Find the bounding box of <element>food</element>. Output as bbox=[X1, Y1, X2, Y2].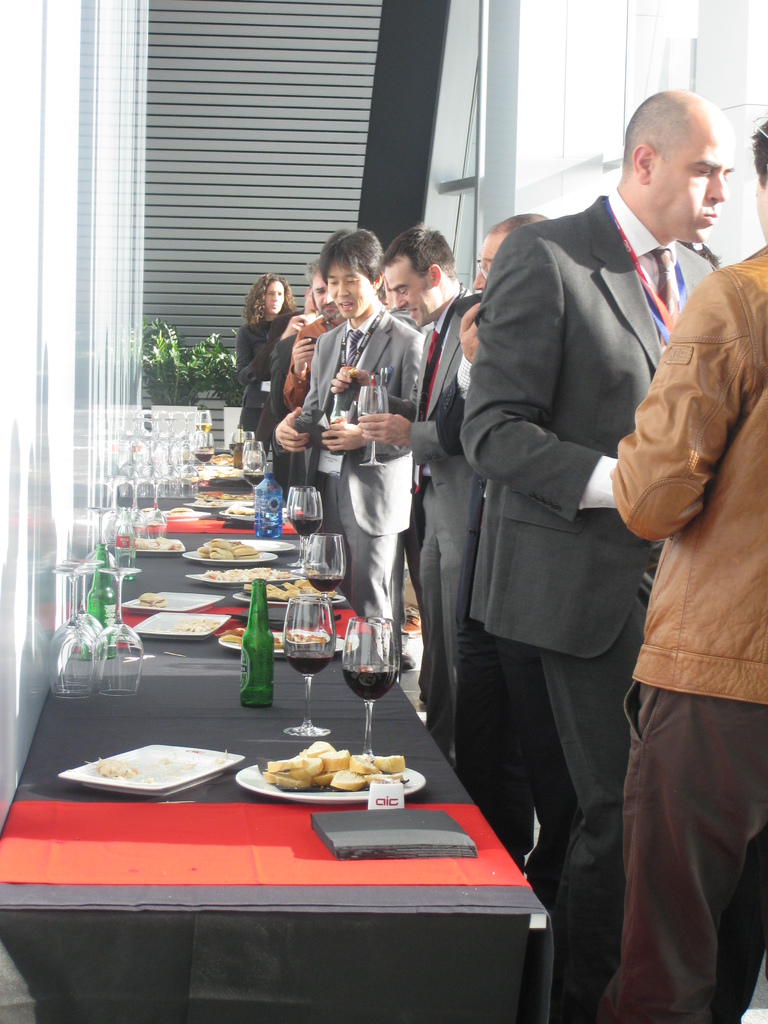
bbox=[177, 614, 231, 643].
